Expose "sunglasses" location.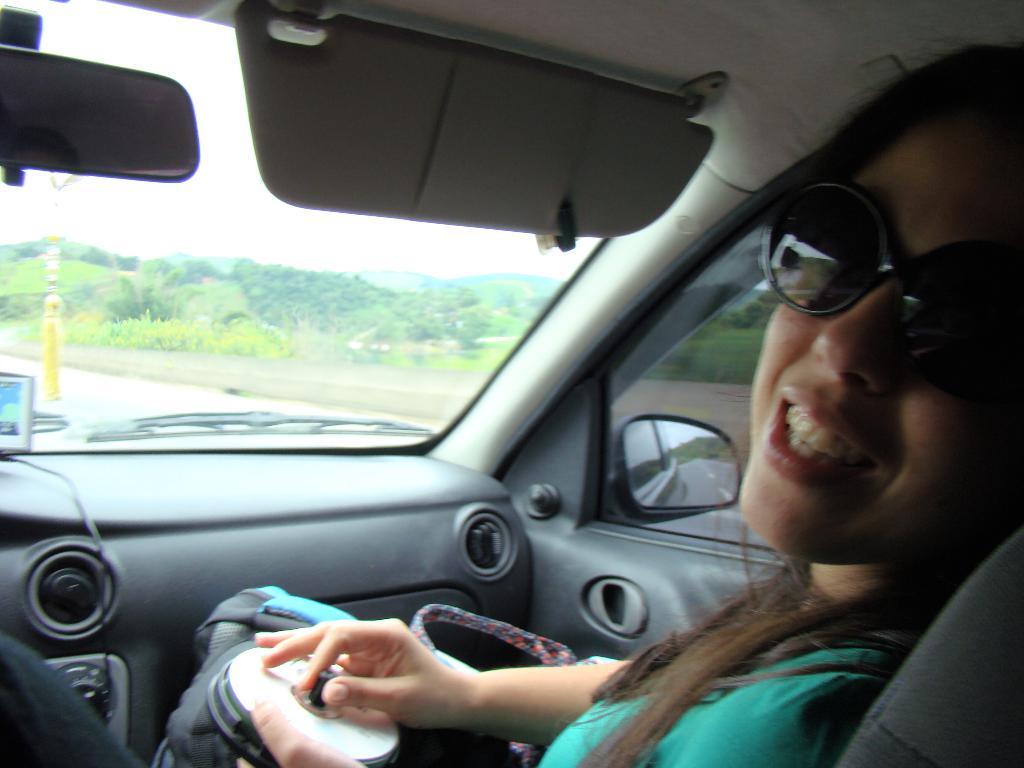
Exposed at x1=762 y1=179 x2=1023 y2=399.
